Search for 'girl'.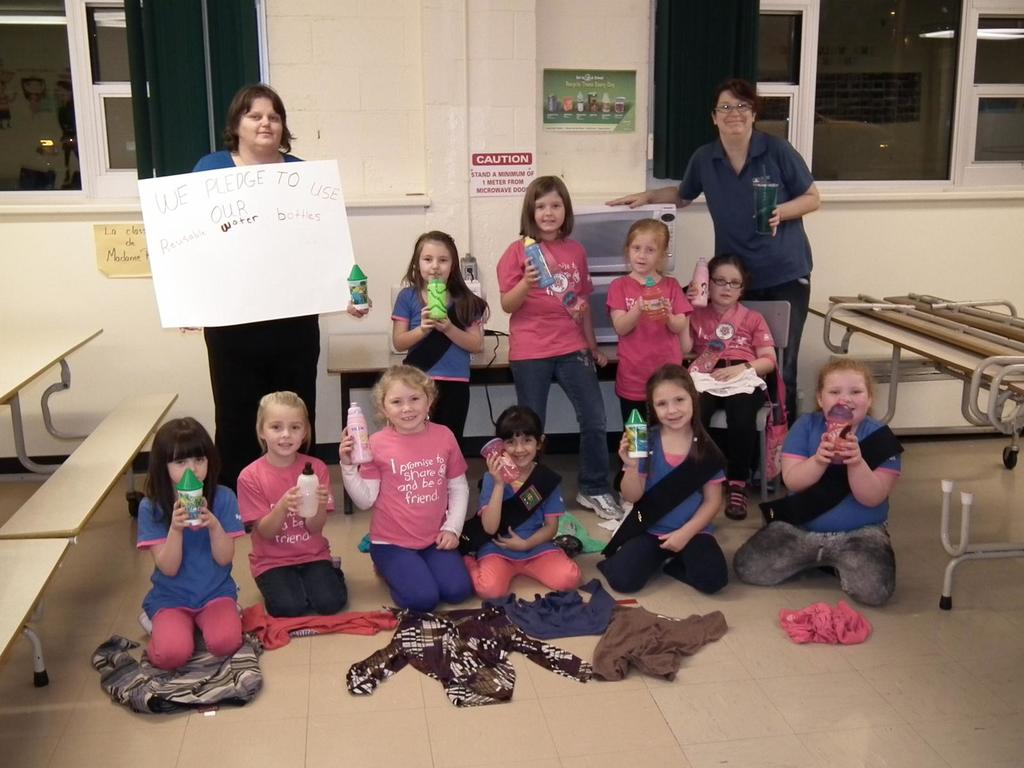
Found at [x1=470, y1=404, x2=580, y2=605].
